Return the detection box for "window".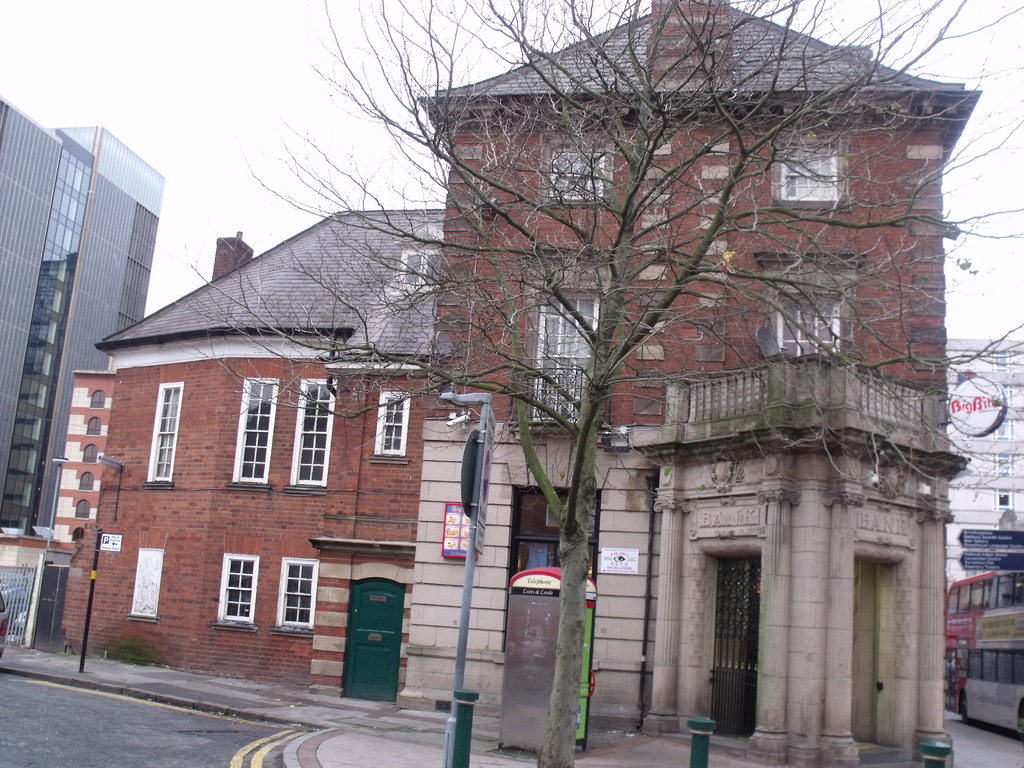
locate(946, 579, 1023, 616).
